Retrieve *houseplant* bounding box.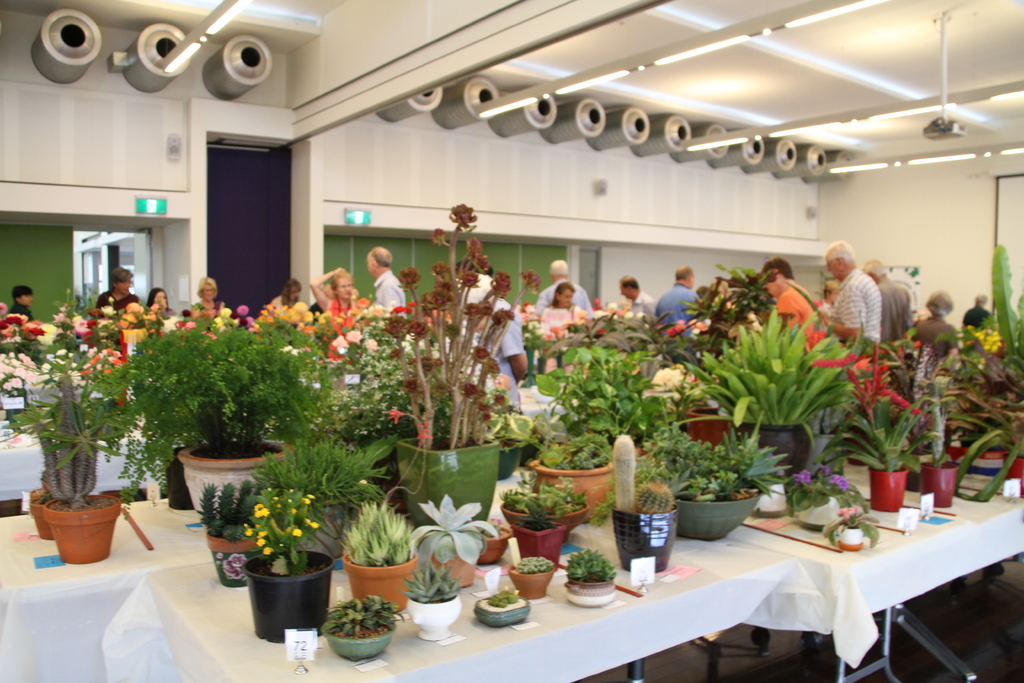
Bounding box: left=42, top=387, right=131, bottom=572.
